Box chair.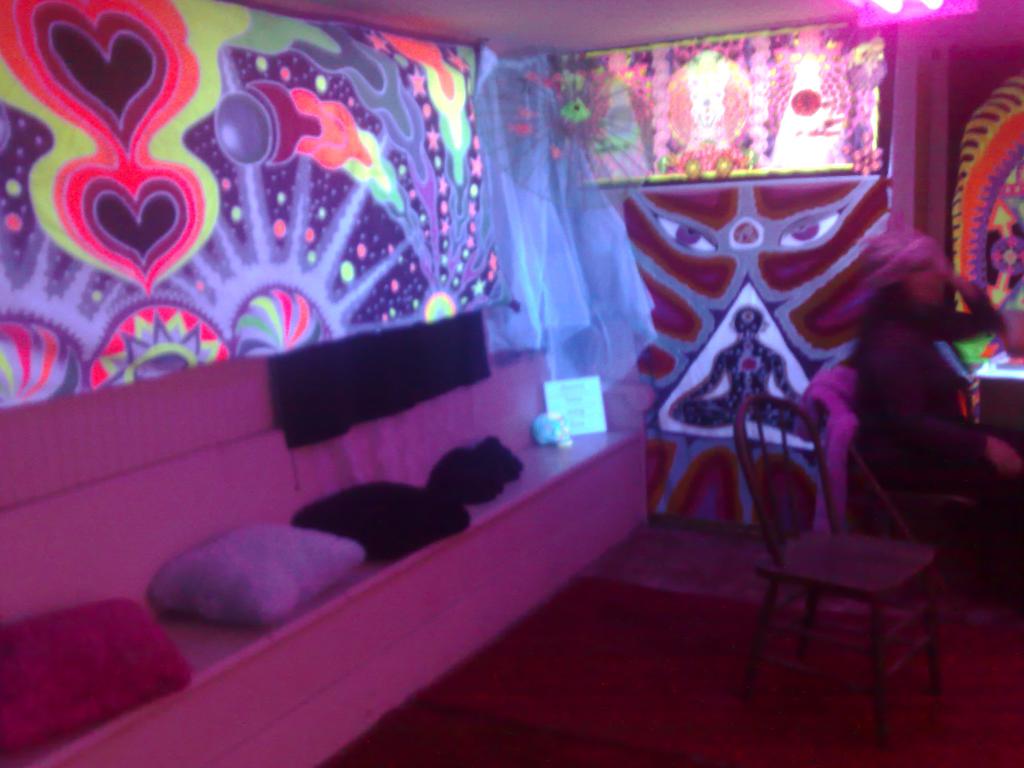
(x1=817, y1=383, x2=999, y2=611).
